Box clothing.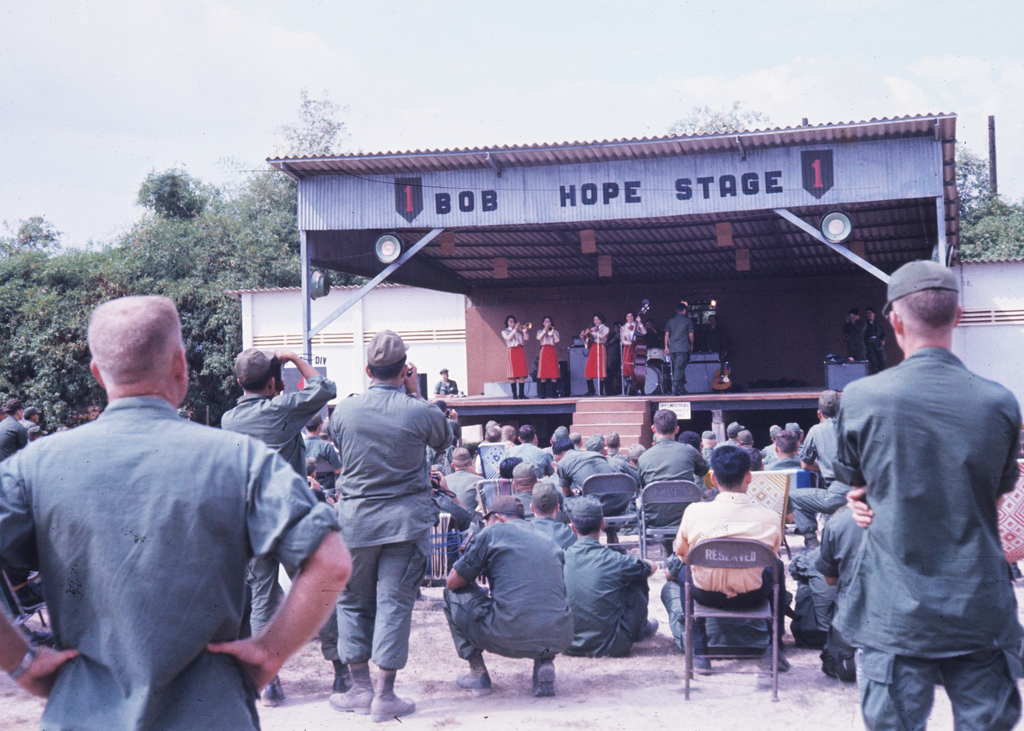
224:376:334:661.
